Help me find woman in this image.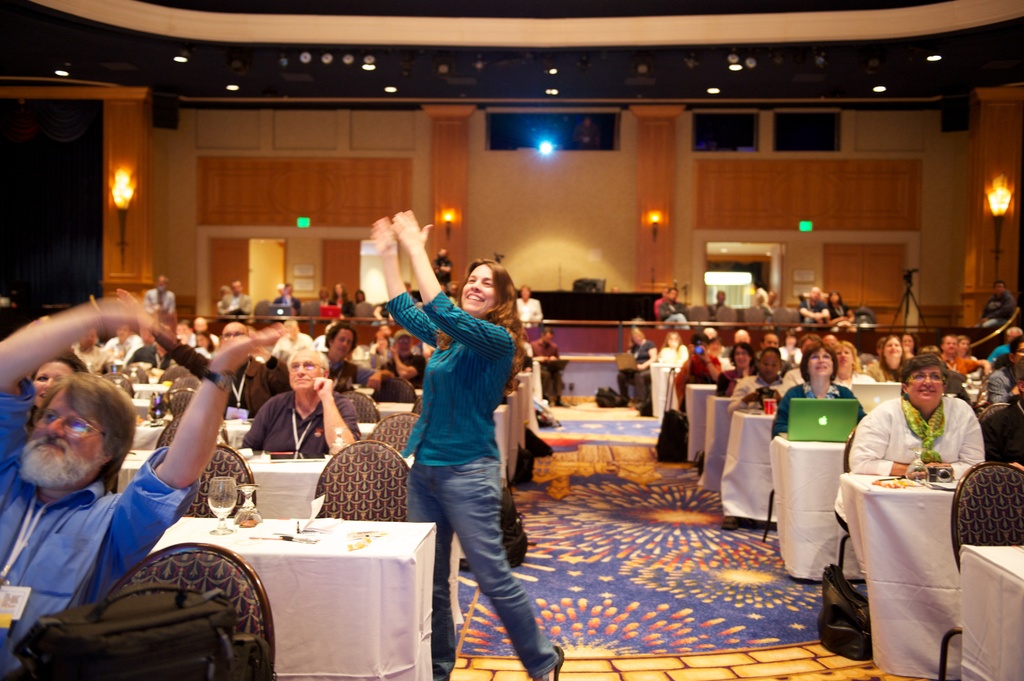
Found it: (x1=732, y1=345, x2=781, y2=416).
